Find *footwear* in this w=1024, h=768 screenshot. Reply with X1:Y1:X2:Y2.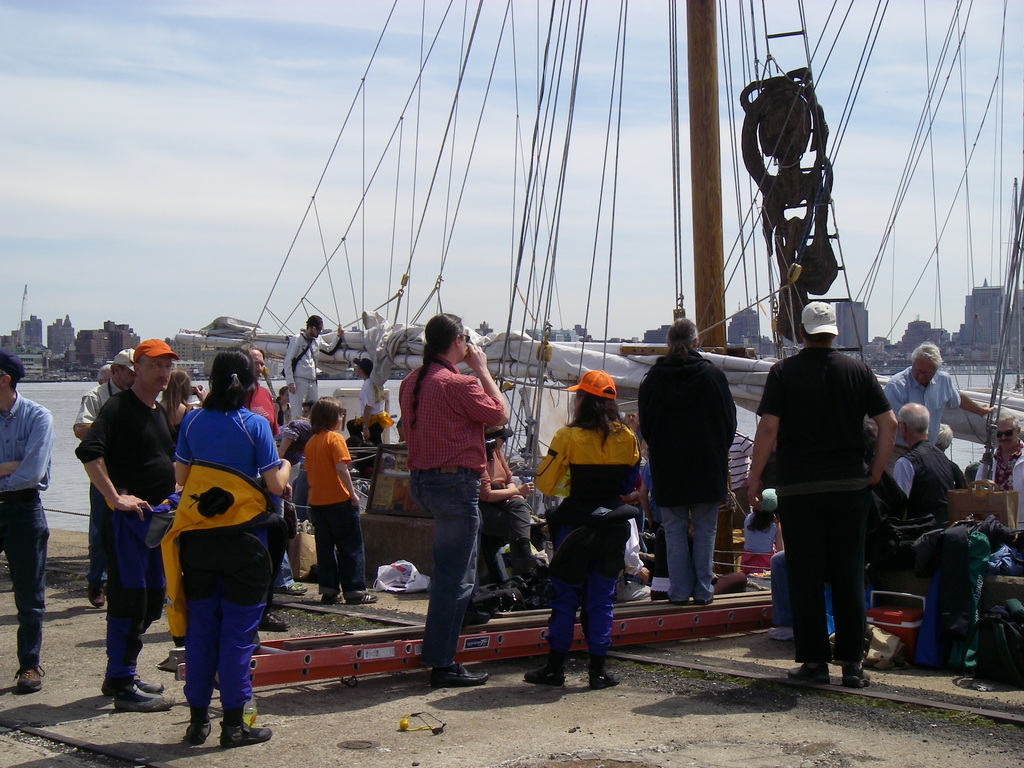
787:661:824:688.
